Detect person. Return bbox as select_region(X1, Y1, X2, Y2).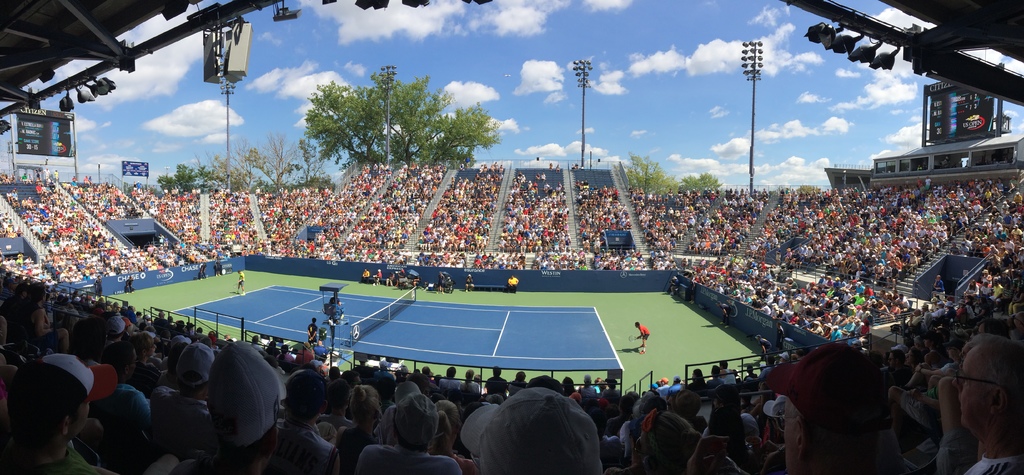
select_region(20, 173, 28, 184).
